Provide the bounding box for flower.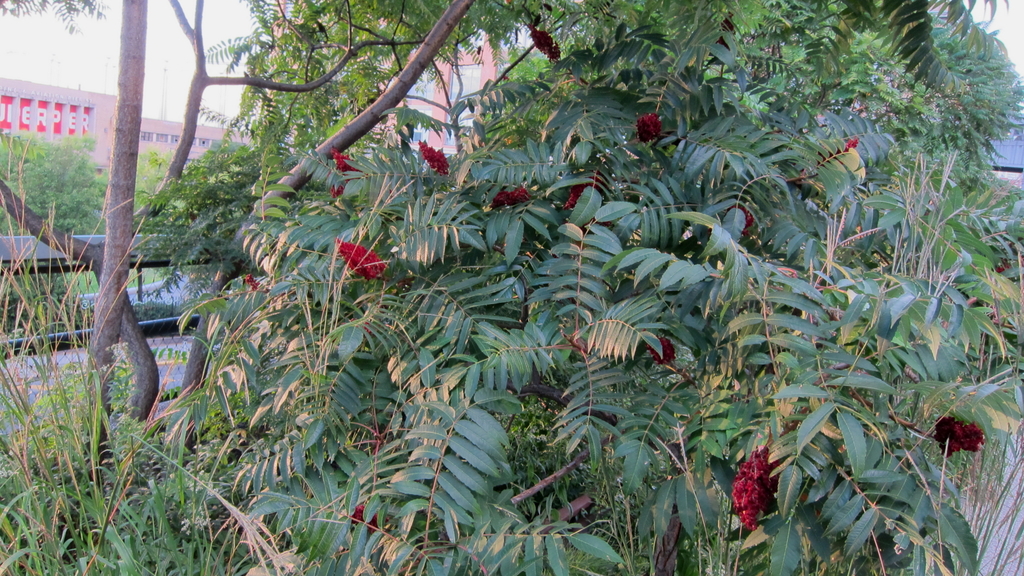
bbox=(726, 202, 758, 234).
